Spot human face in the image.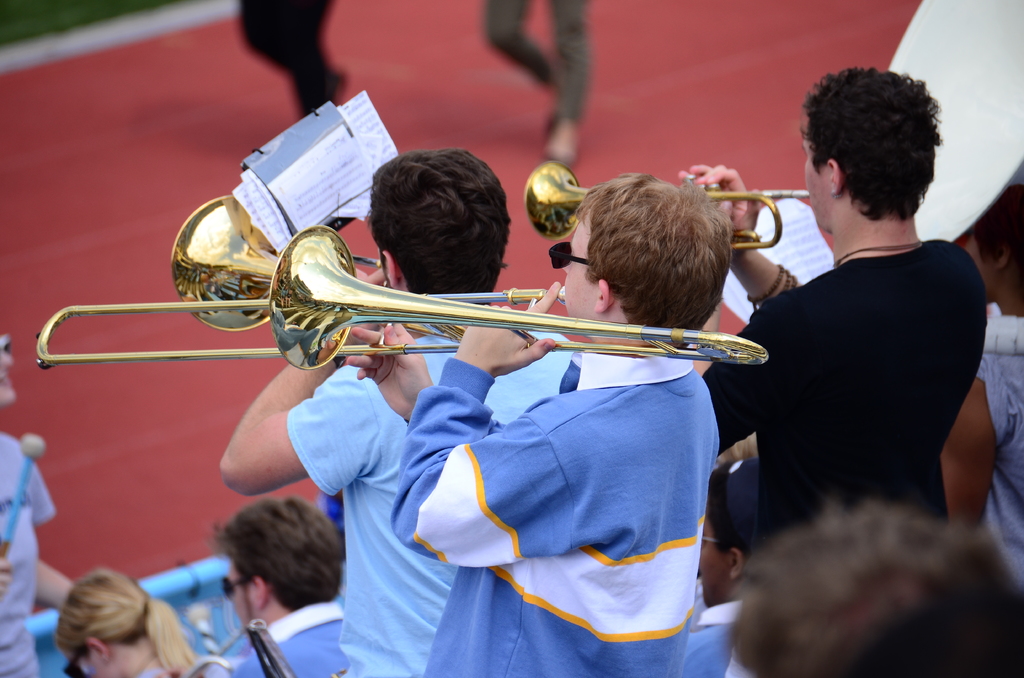
human face found at x1=564 y1=210 x2=602 y2=319.
